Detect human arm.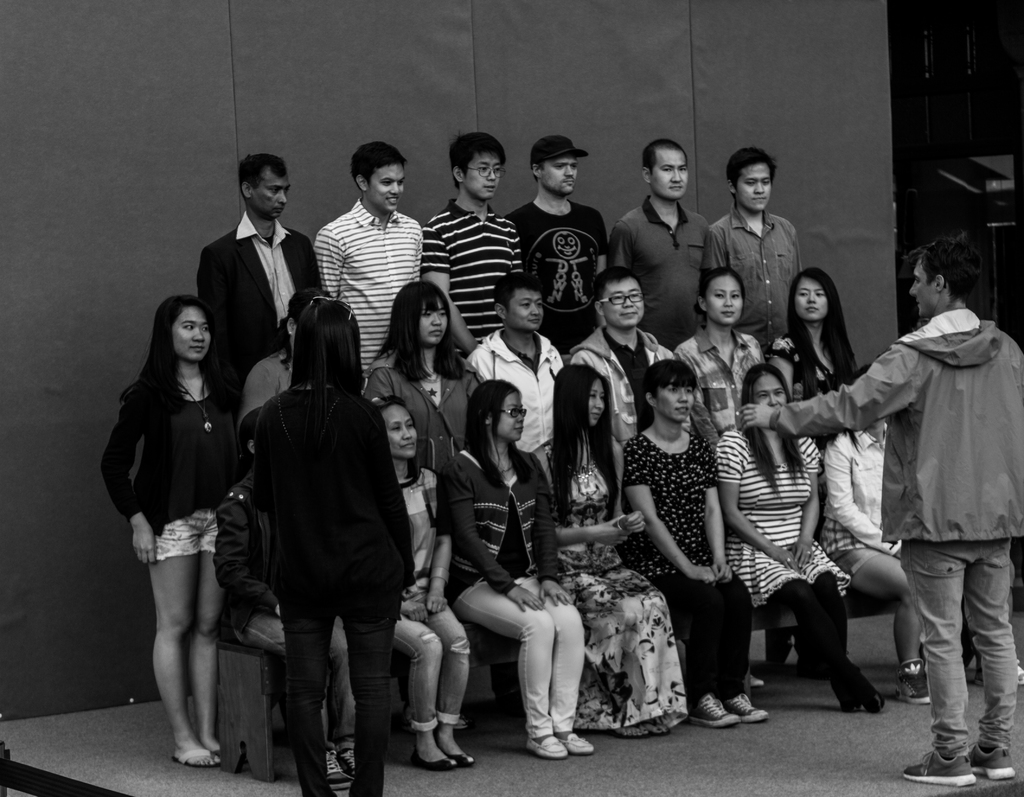
Detected at 402/598/432/623.
